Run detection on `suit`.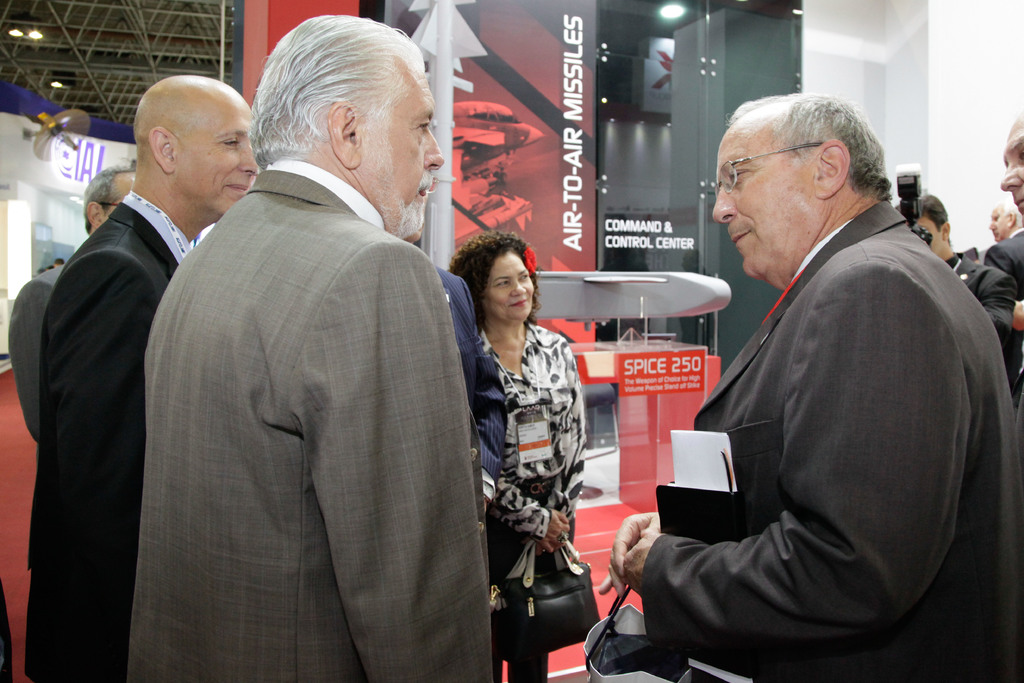
Result: [x1=118, y1=70, x2=484, y2=682].
